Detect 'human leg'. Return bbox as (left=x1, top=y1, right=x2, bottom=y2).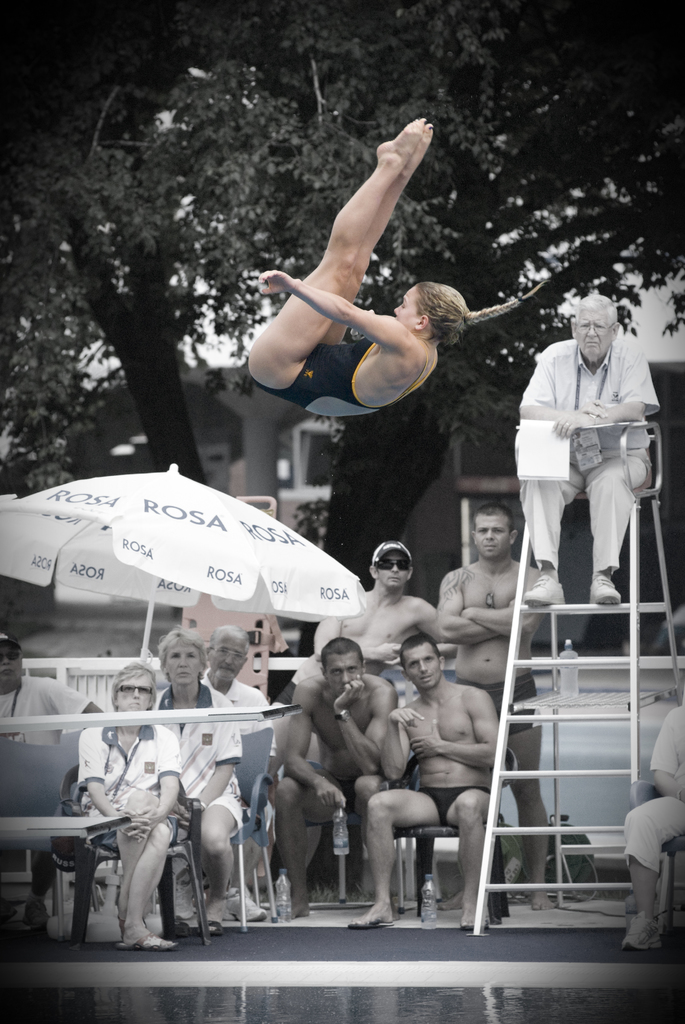
(left=280, top=776, right=330, bottom=913).
